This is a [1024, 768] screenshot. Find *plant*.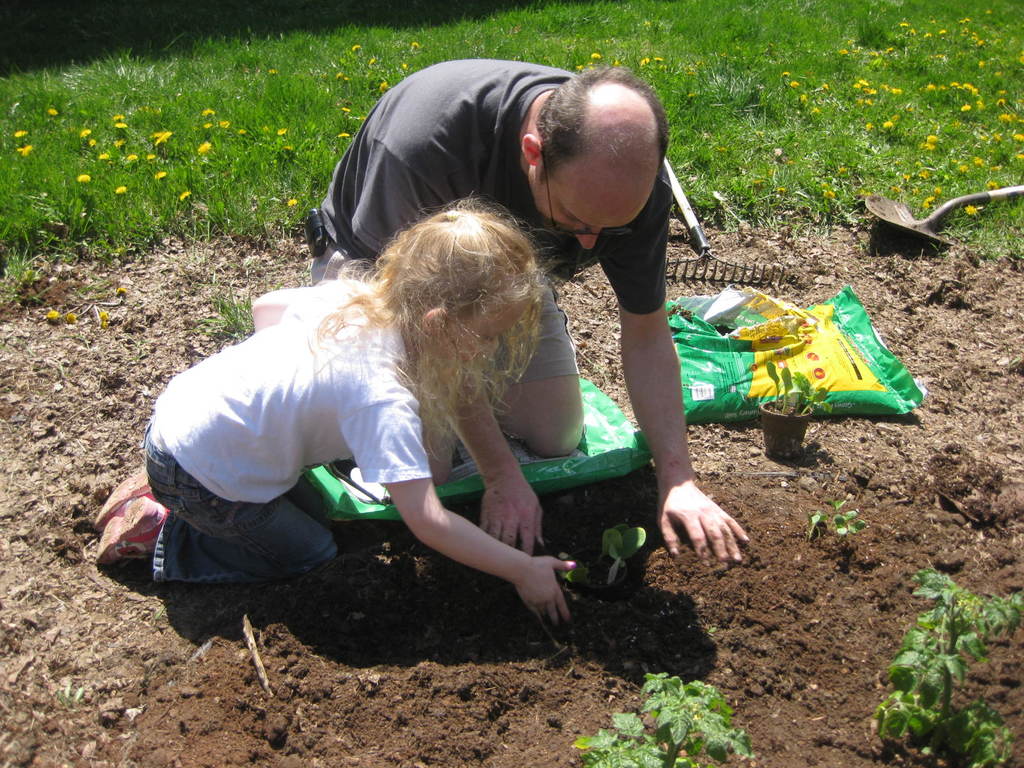
Bounding box: [x1=943, y1=699, x2=1021, y2=767].
